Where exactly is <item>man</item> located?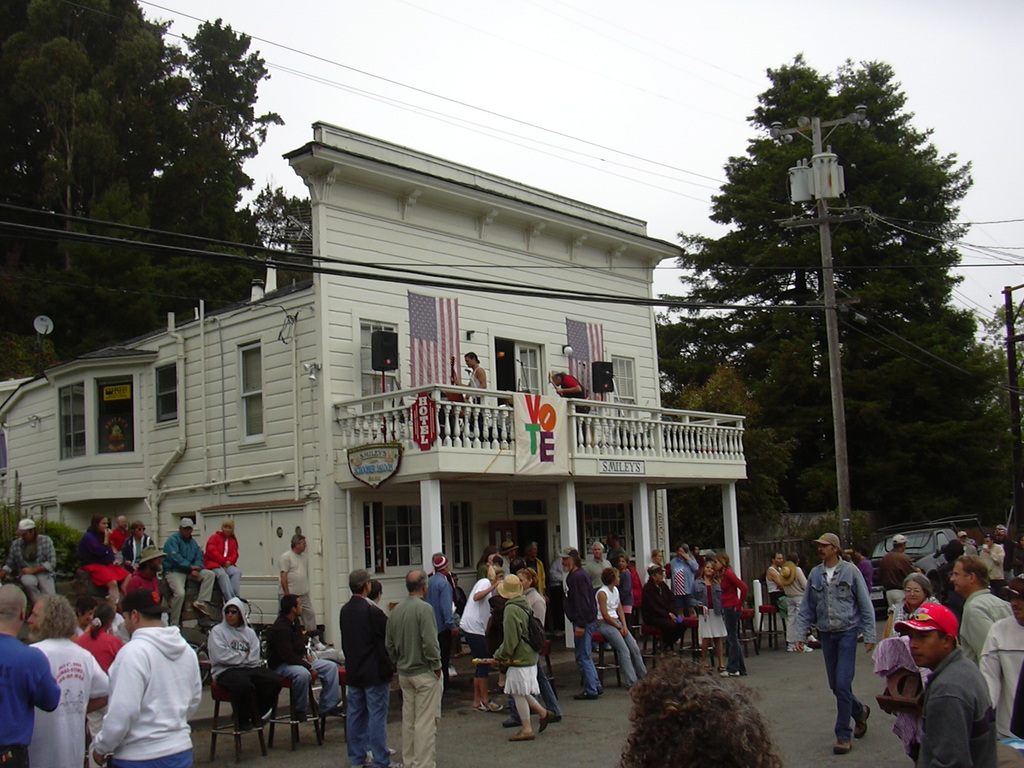
Its bounding box is left=518, top=531, right=542, bottom=597.
